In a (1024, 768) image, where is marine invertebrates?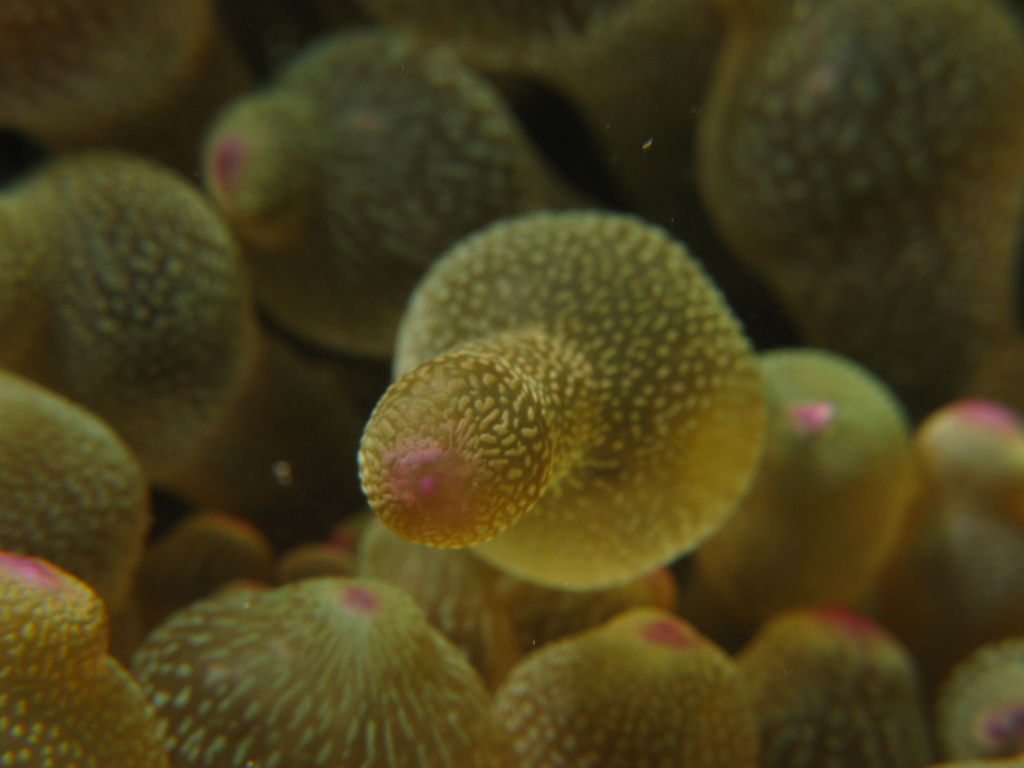
Rect(0, 546, 175, 767).
